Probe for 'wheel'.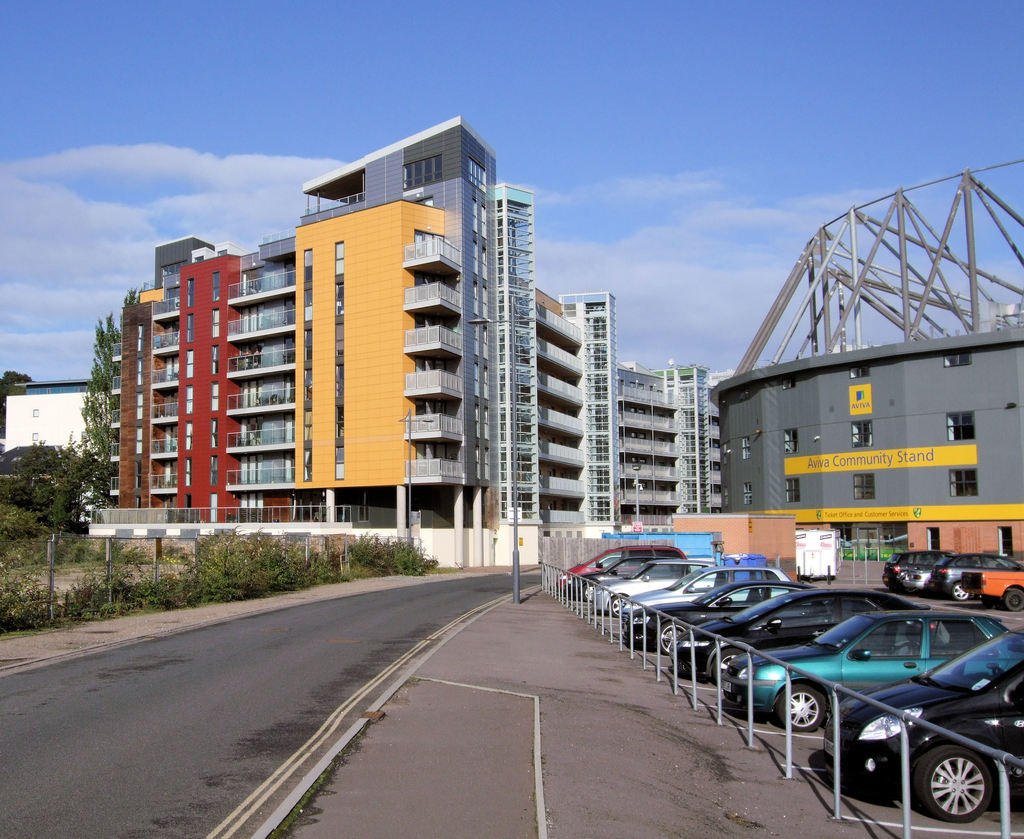
Probe result: [left=608, top=589, right=634, bottom=615].
